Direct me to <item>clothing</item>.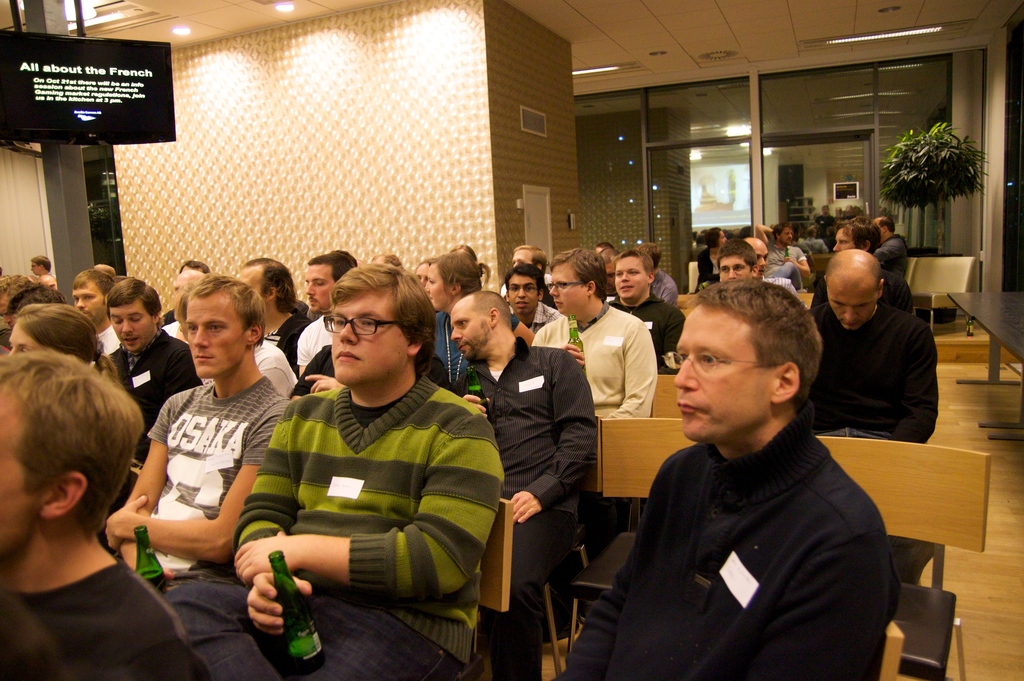
Direction: rect(497, 271, 548, 298).
